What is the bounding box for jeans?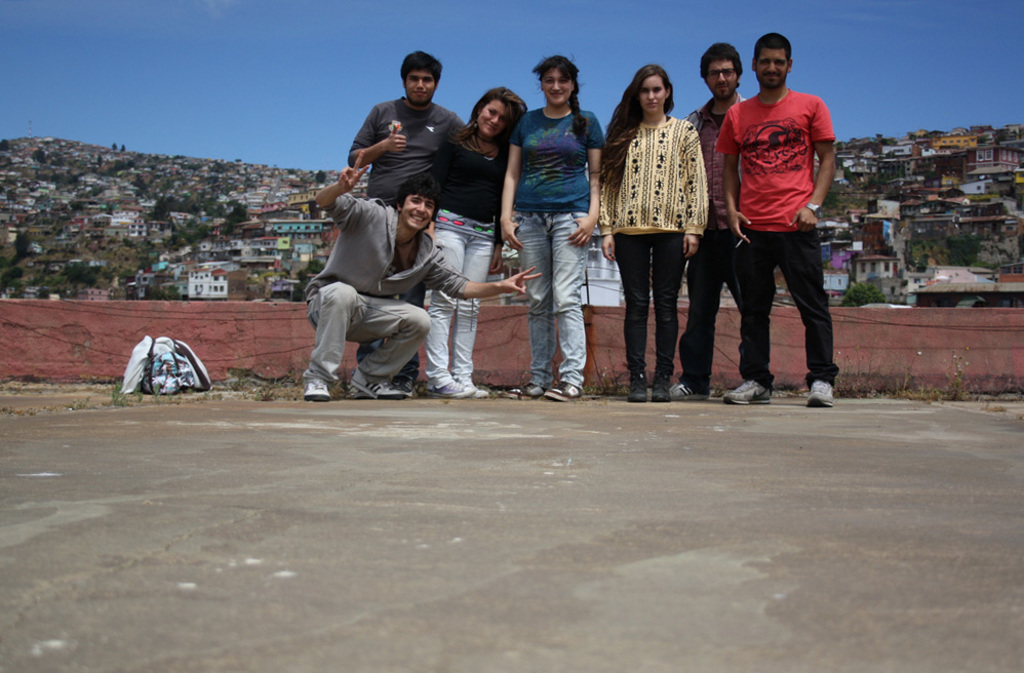
select_region(306, 278, 429, 378).
